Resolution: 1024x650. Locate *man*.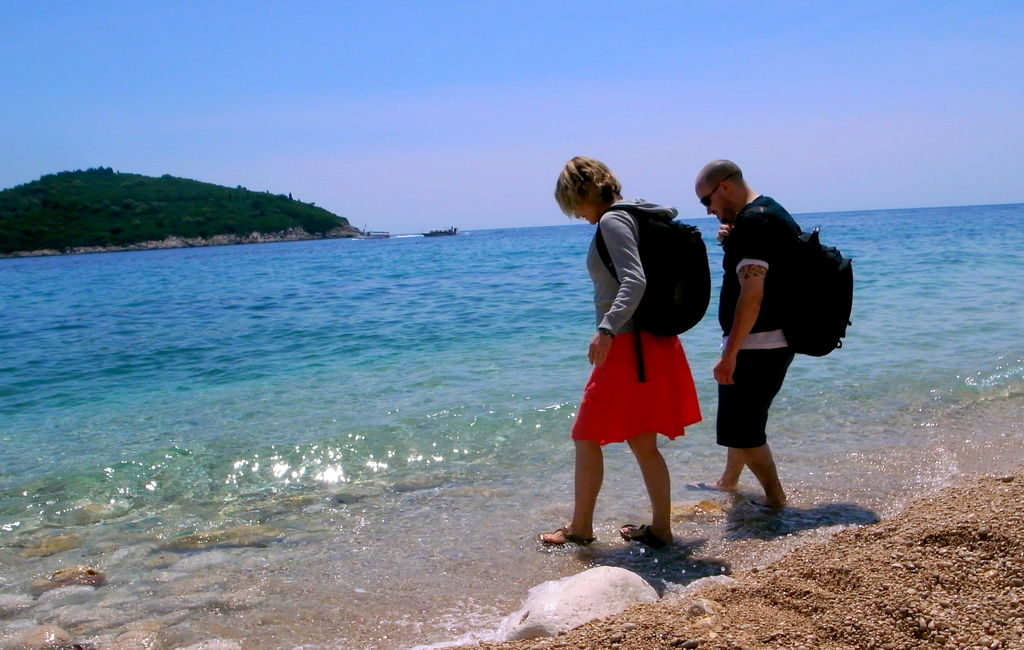
709:216:822:523.
